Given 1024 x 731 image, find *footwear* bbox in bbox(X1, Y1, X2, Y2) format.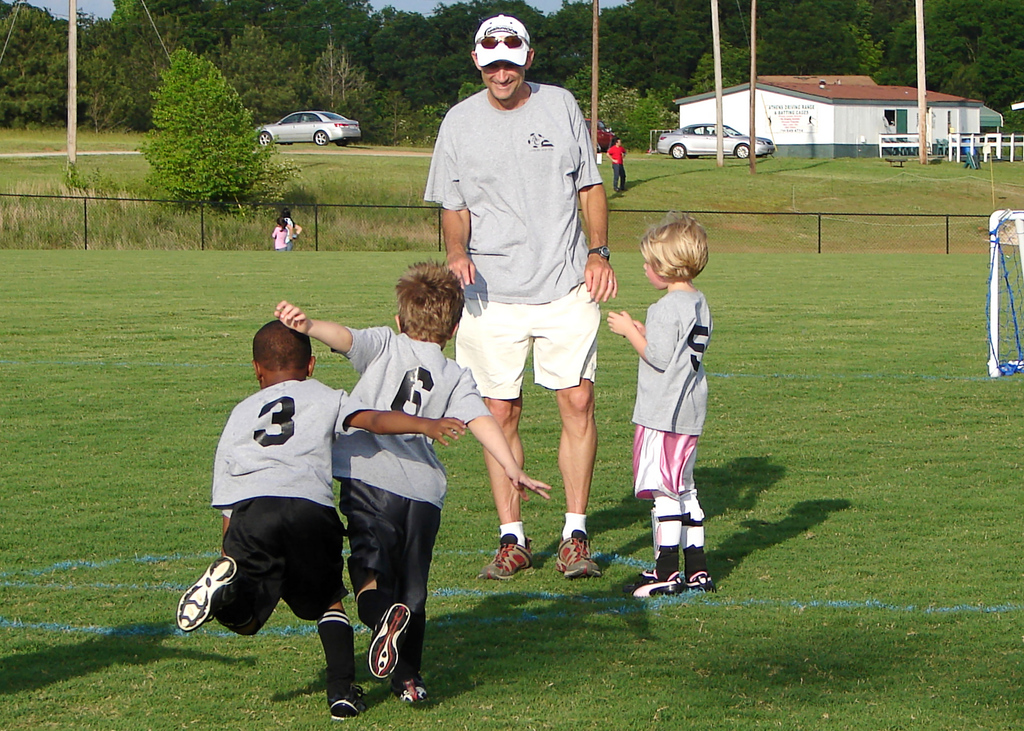
bbox(682, 568, 716, 592).
